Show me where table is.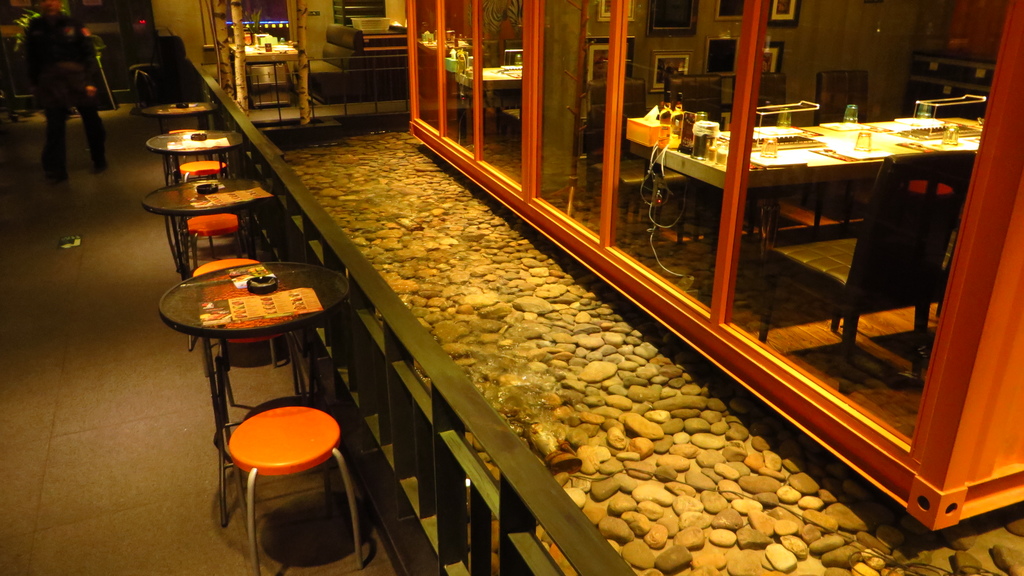
table is at 439:62:529:142.
